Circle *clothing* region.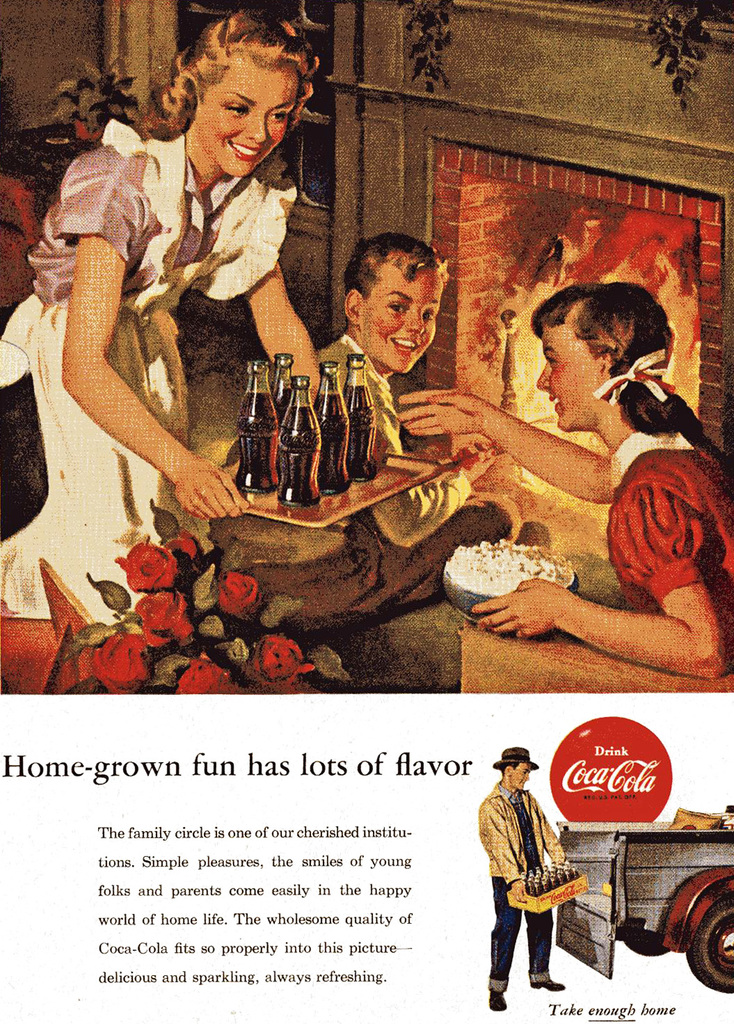
Region: (left=208, top=333, right=523, bottom=636).
